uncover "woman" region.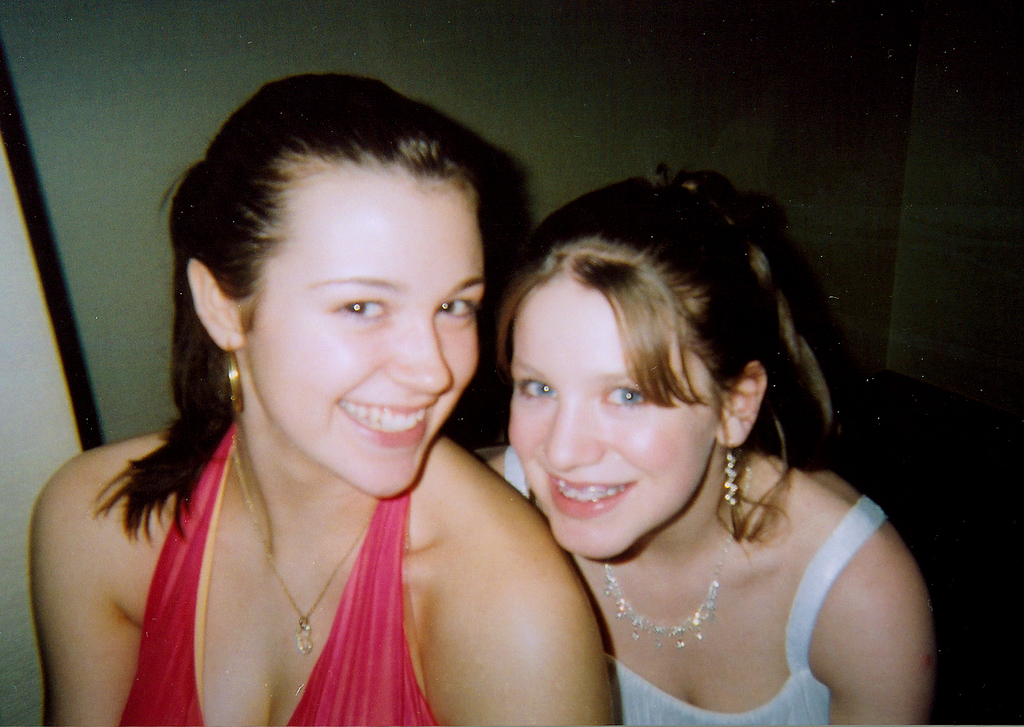
Uncovered: <bbox>410, 162, 940, 726</bbox>.
